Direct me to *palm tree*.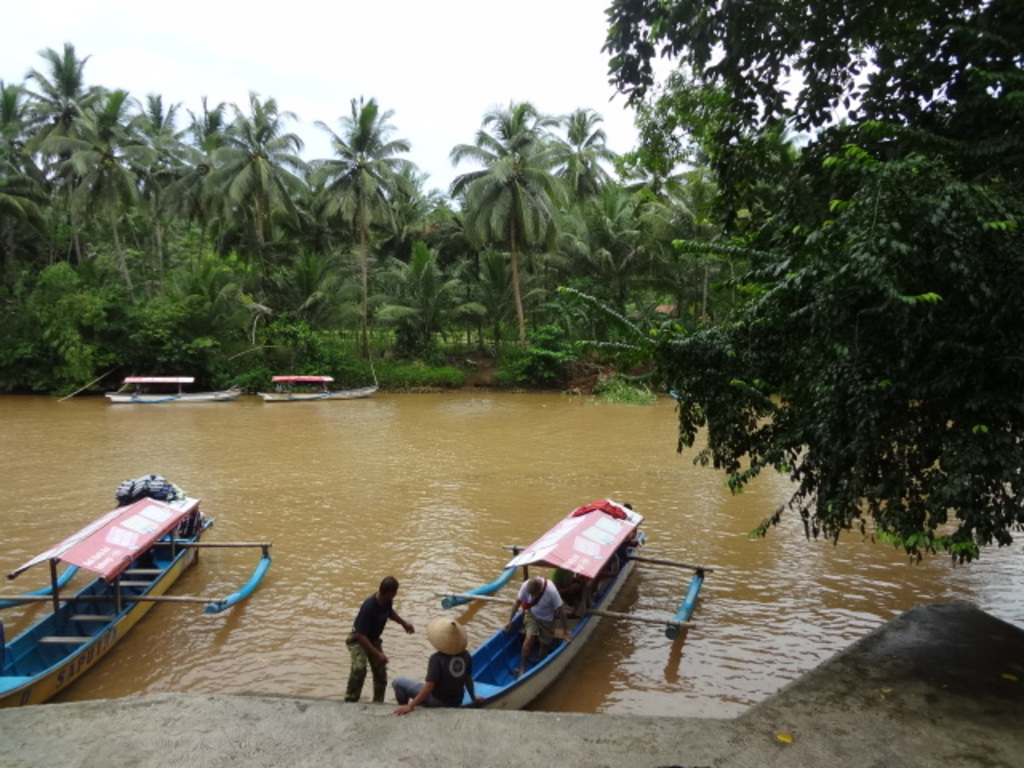
Direction: 112/69/174/224.
